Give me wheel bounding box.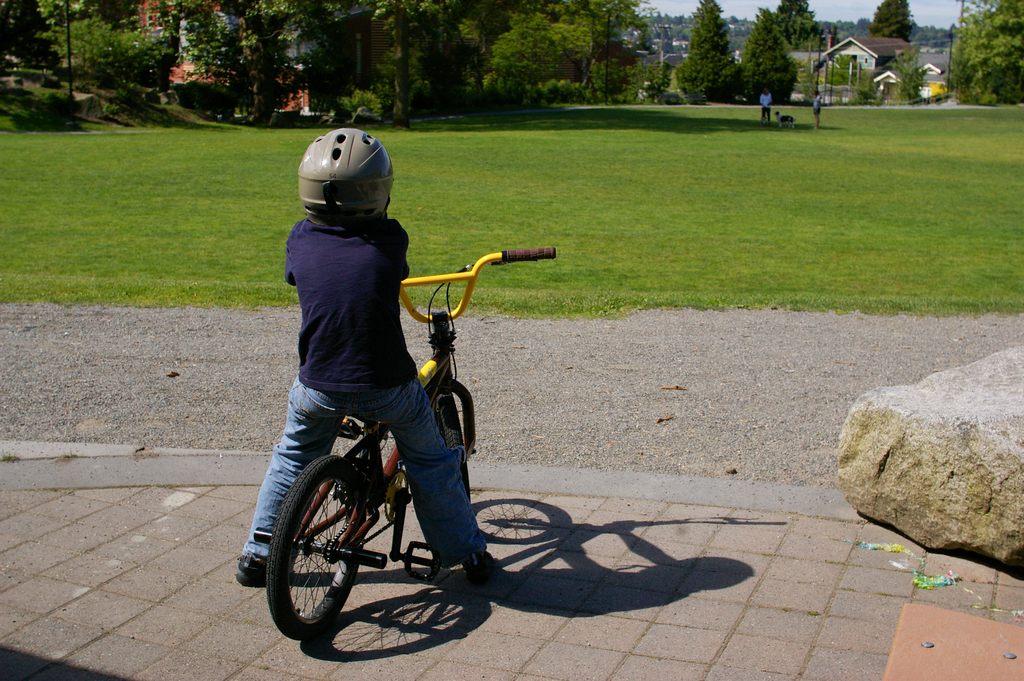
bbox=(262, 464, 371, 641).
